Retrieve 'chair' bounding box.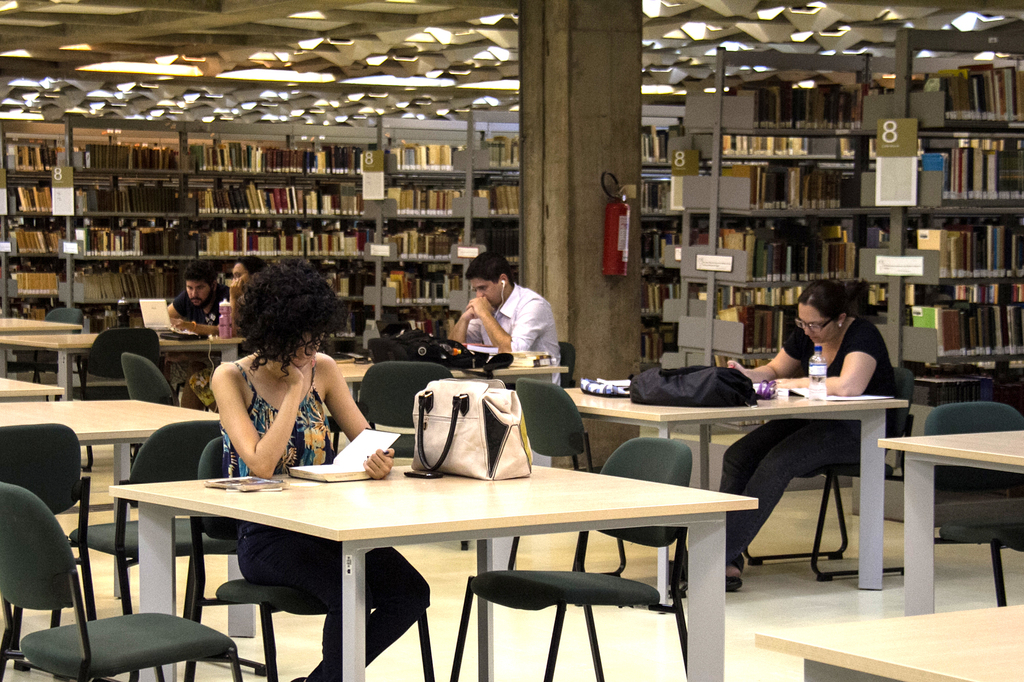
Bounding box: 5:309:86:404.
